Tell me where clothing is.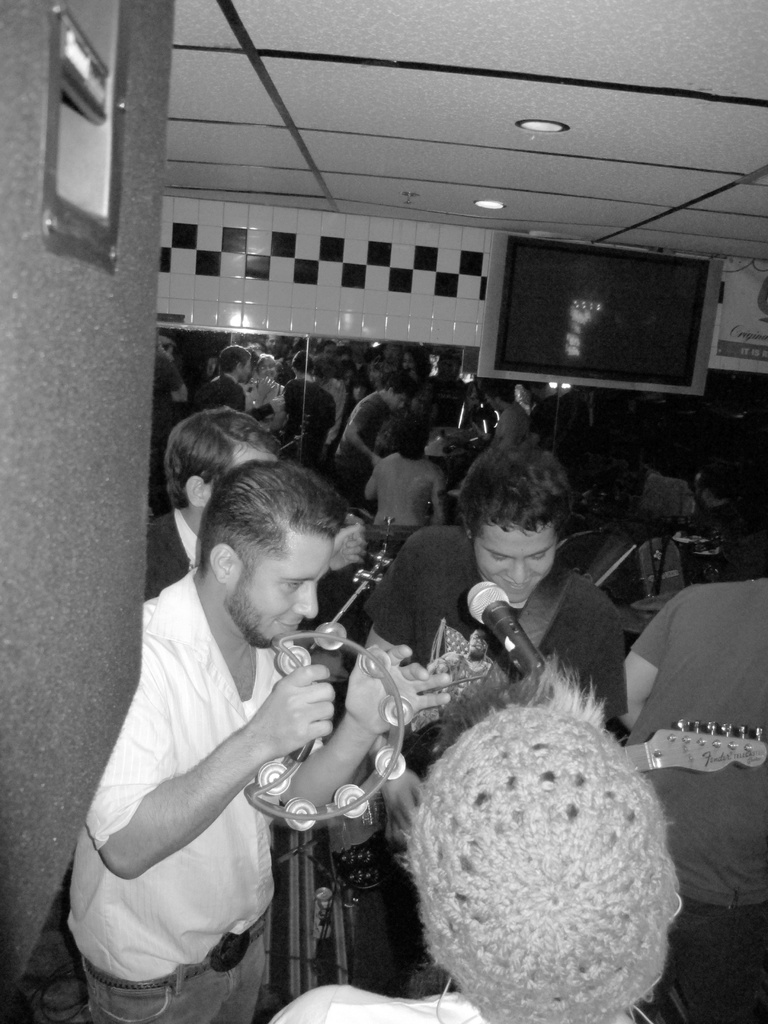
clothing is at [left=277, top=371, right=326, bottom=435].
